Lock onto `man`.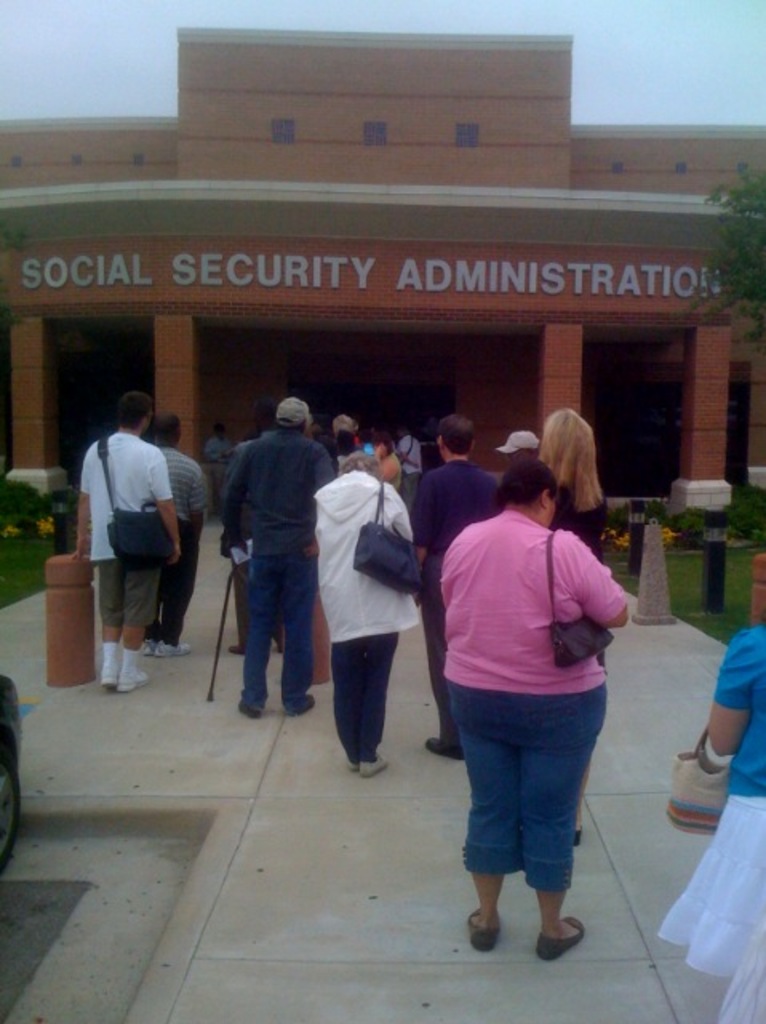
Locked: 507:429:537:454.
